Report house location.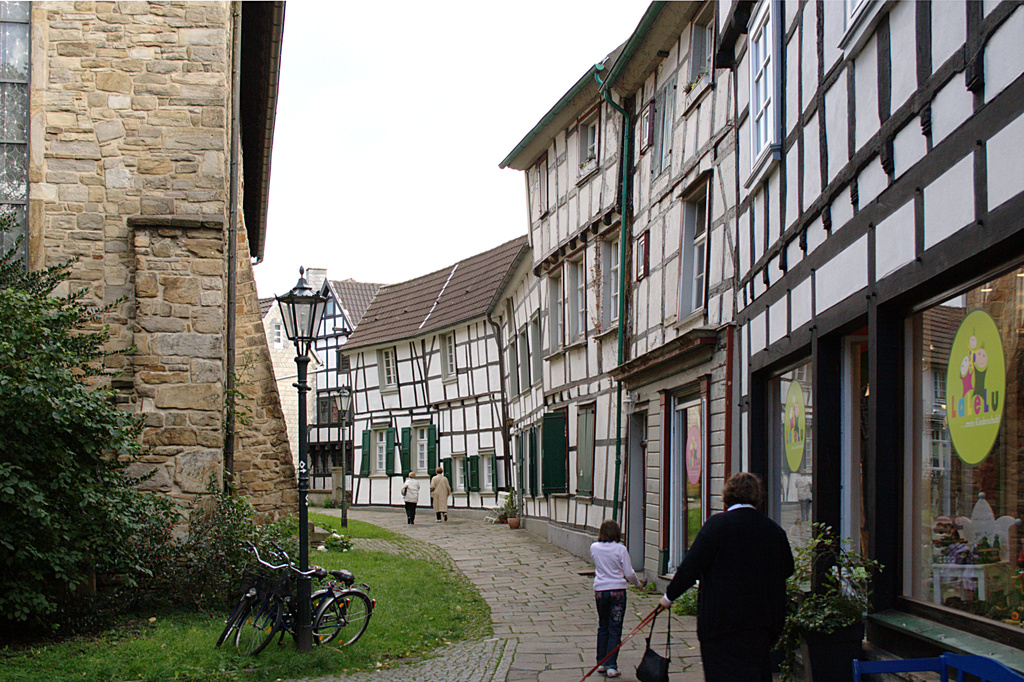
Report: locate(285, 269, 368, 512).
